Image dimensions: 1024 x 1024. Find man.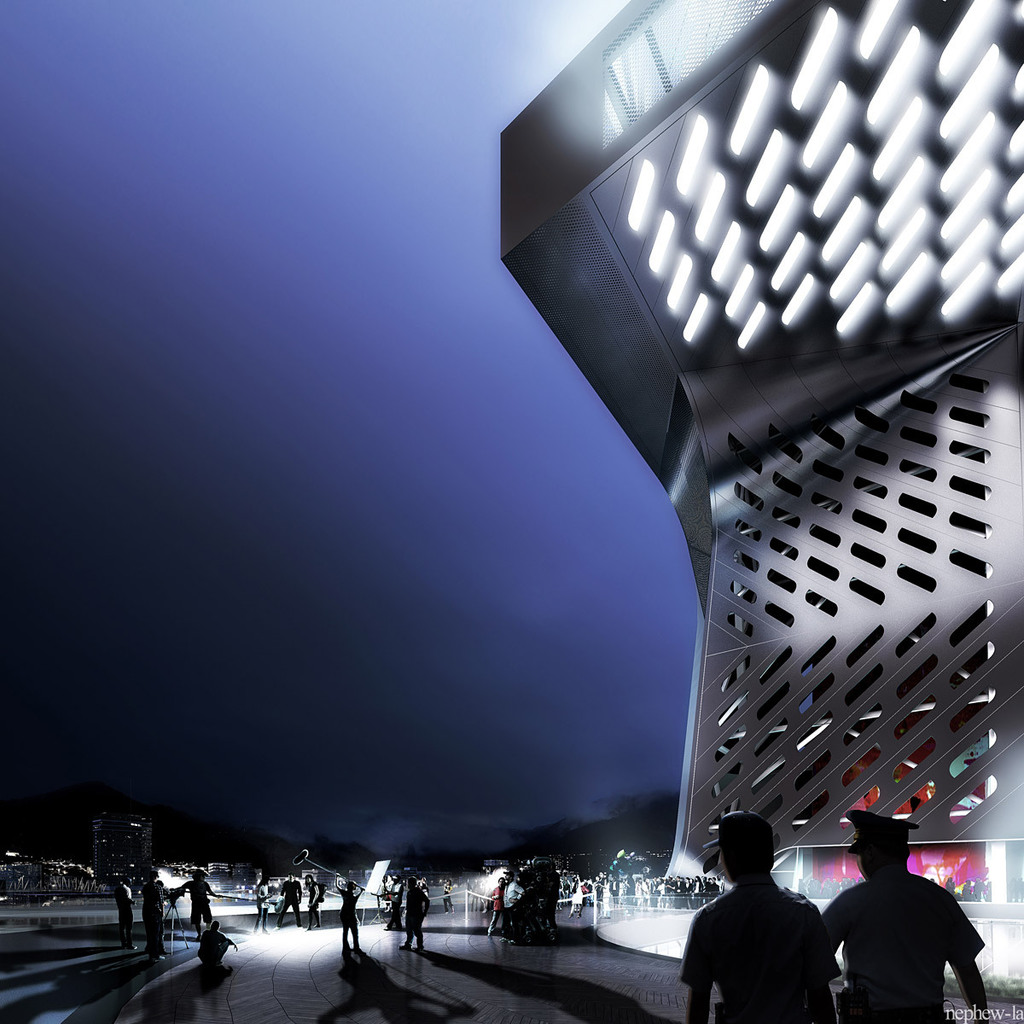
bbox=(559, 876, 569, 903).
